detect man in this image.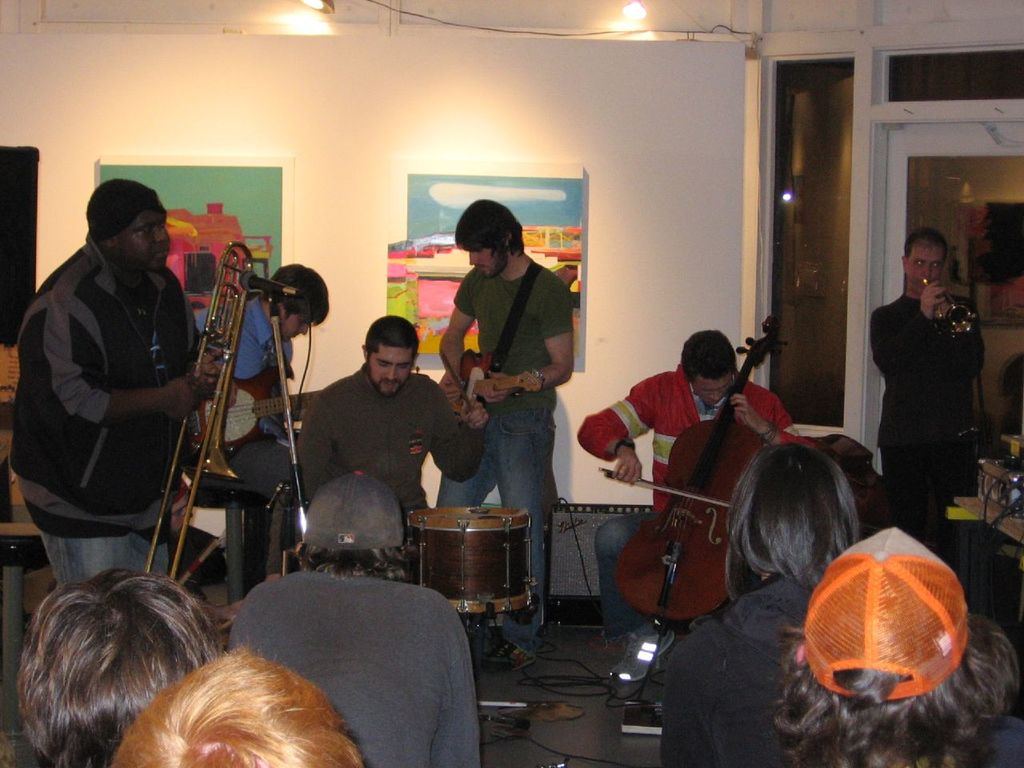
Detection: (left=14, top=175, right=227, bottom=564).
